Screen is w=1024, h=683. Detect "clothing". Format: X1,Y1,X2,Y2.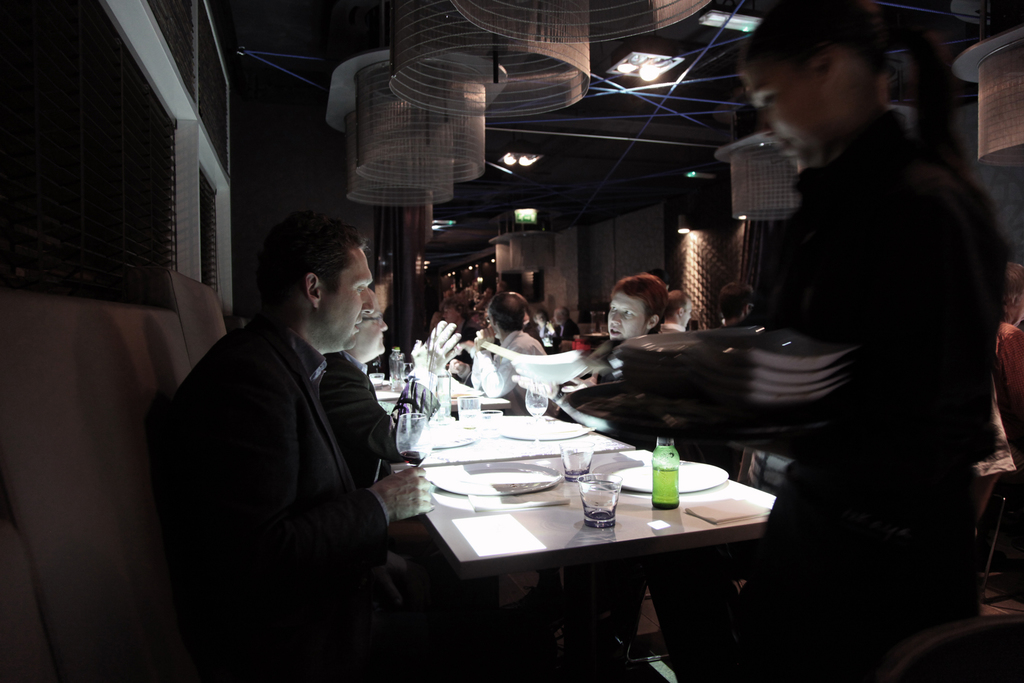
724,101,1016,682.
